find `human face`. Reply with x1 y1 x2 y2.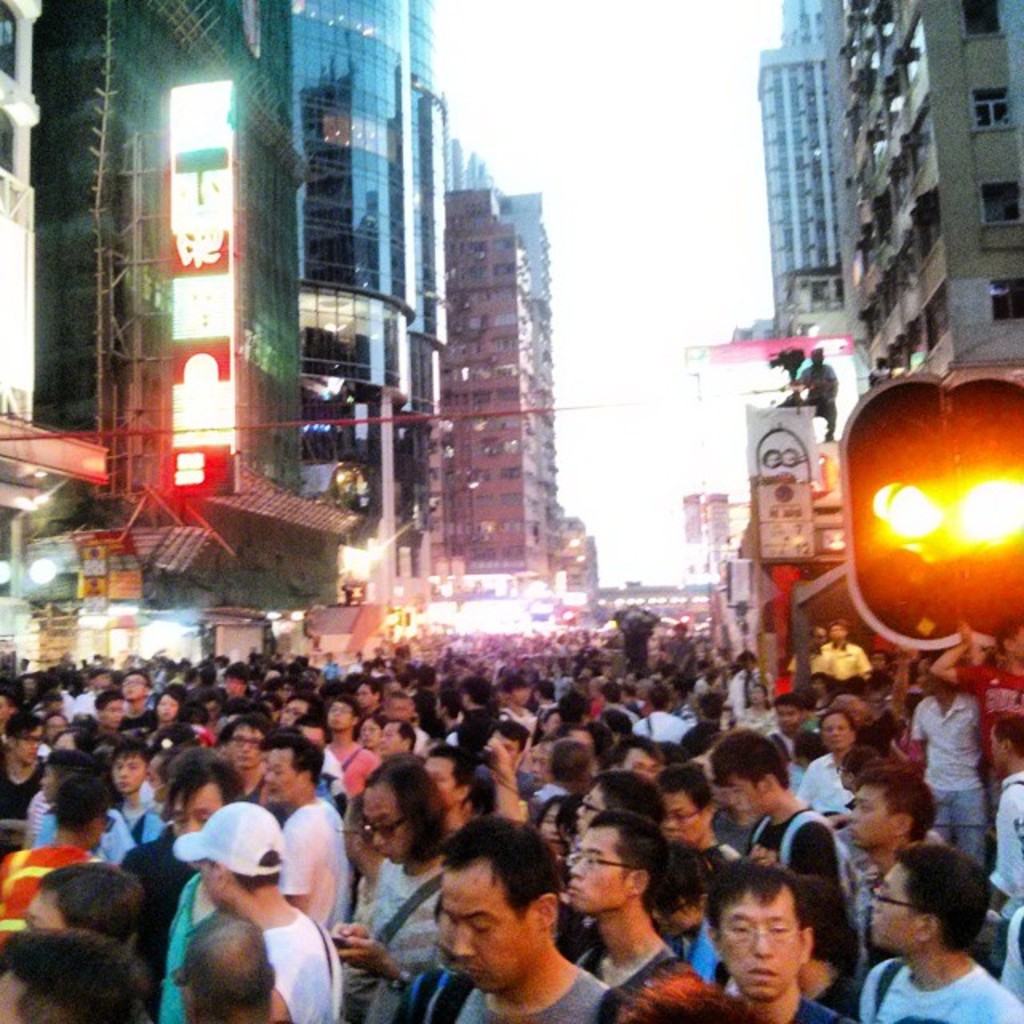
662 795 699 840.
